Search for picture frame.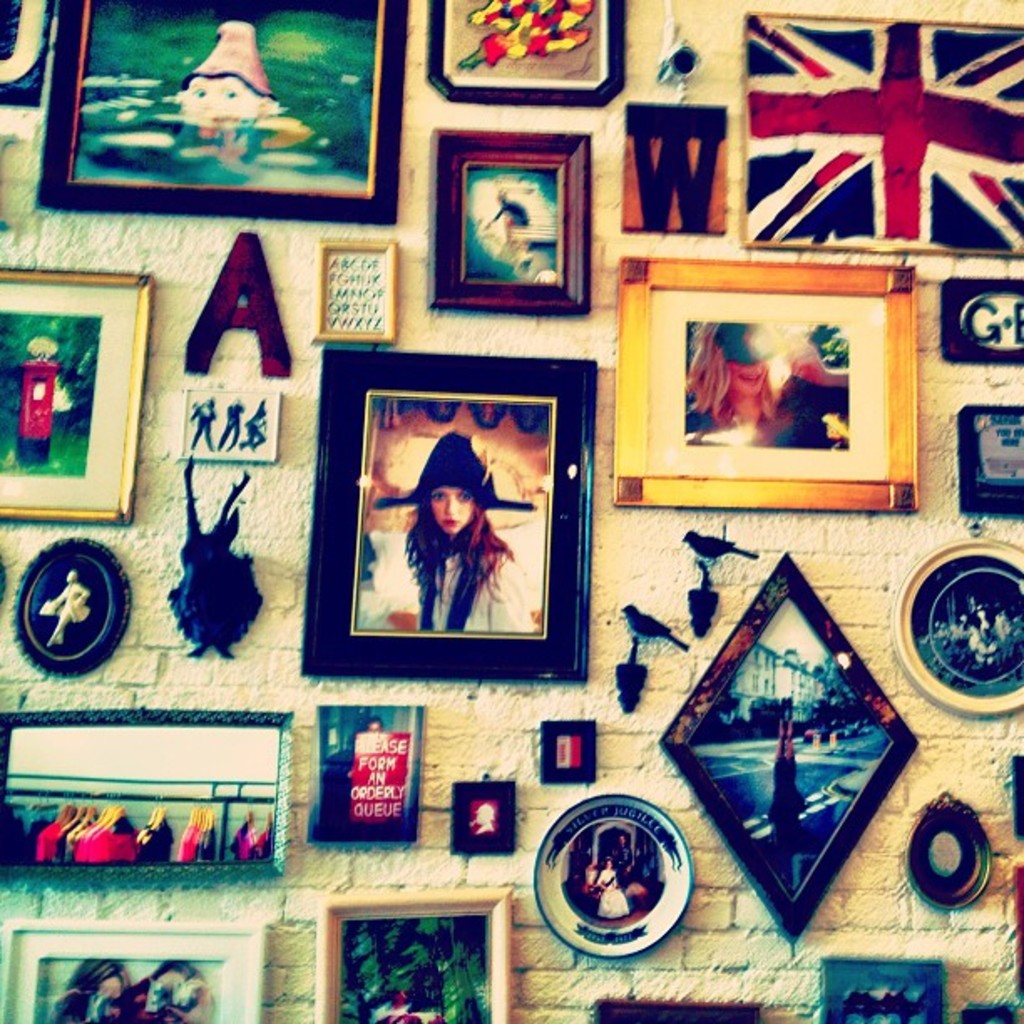
Found at bbox(955, 395, 1022, 515).
